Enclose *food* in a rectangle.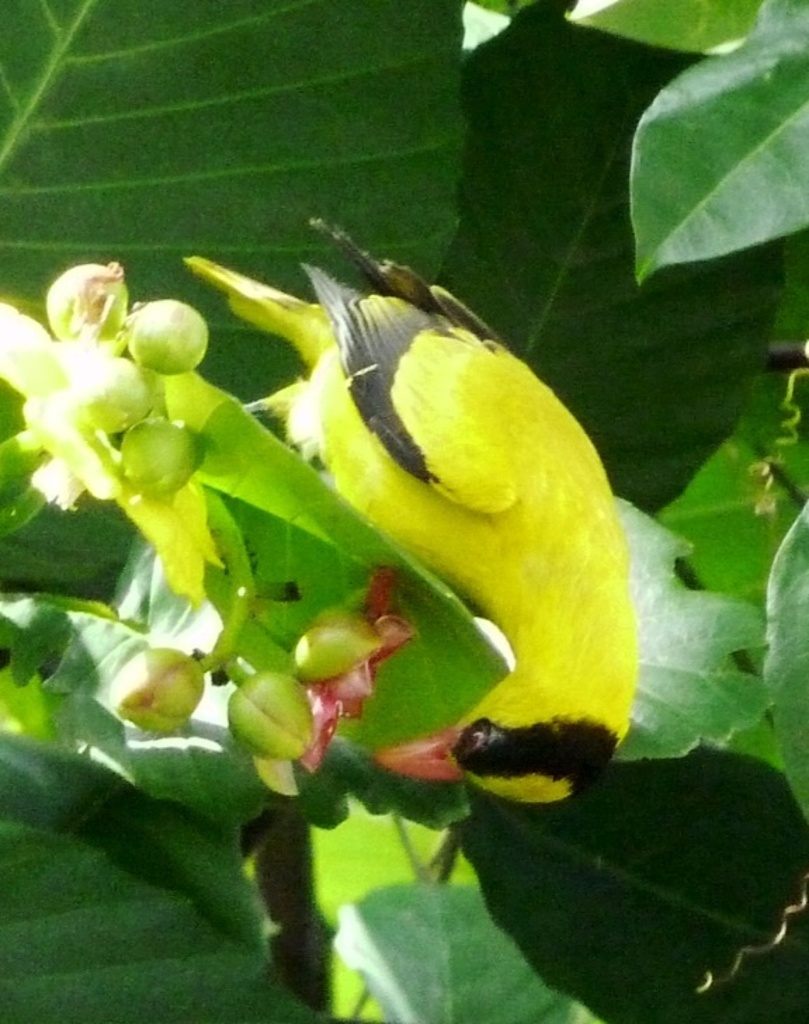
48:256:136:340.
